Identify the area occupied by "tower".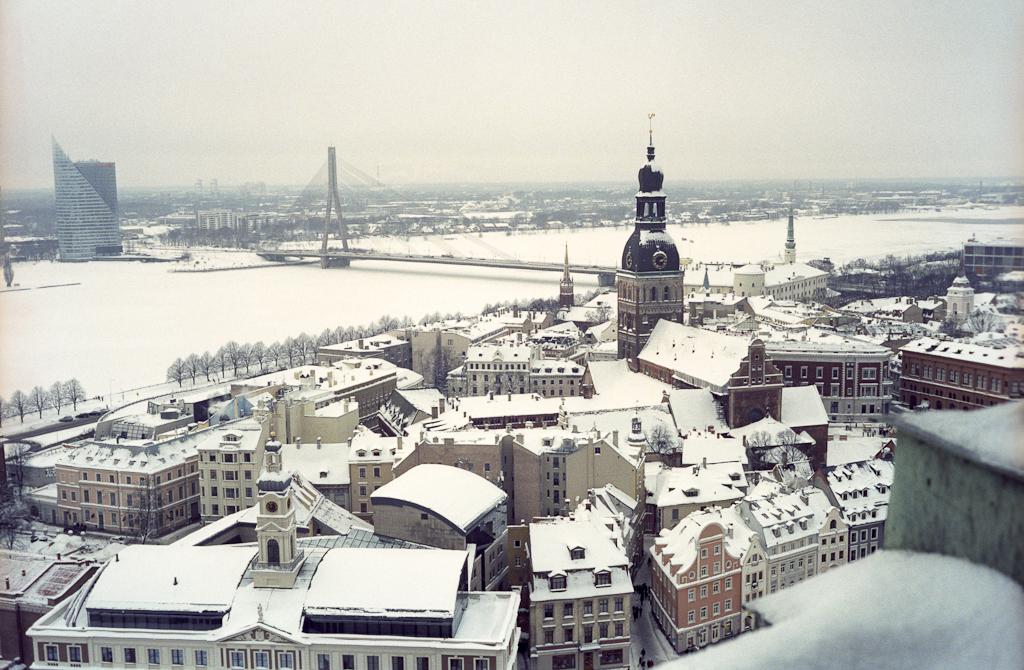
Area: region(249, 423, 308, 586).
